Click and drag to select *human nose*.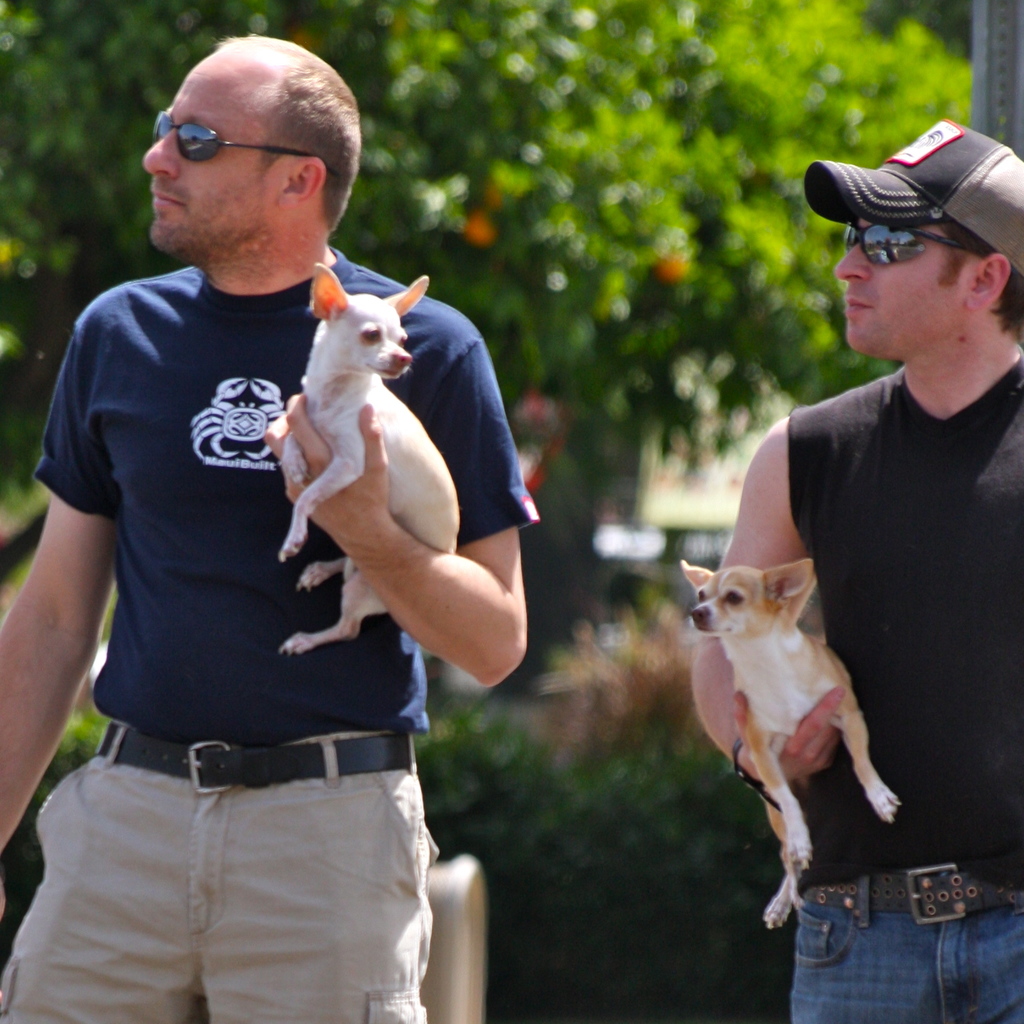
Selection: (833, 245, 879, 285).
